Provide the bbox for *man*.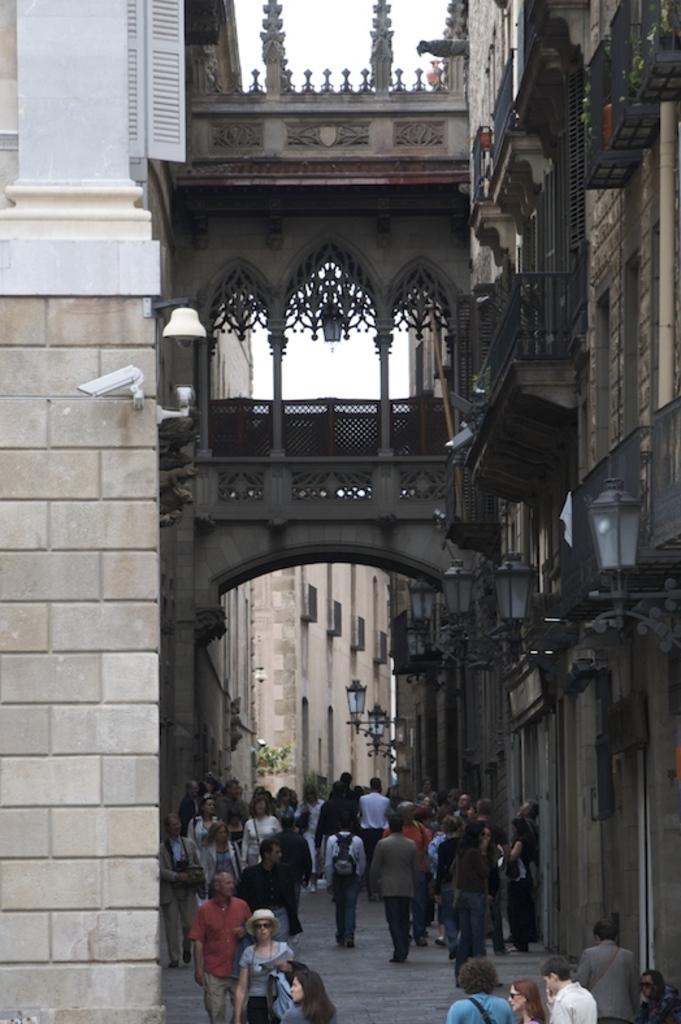
BBox(455, 793, 465, 834).
